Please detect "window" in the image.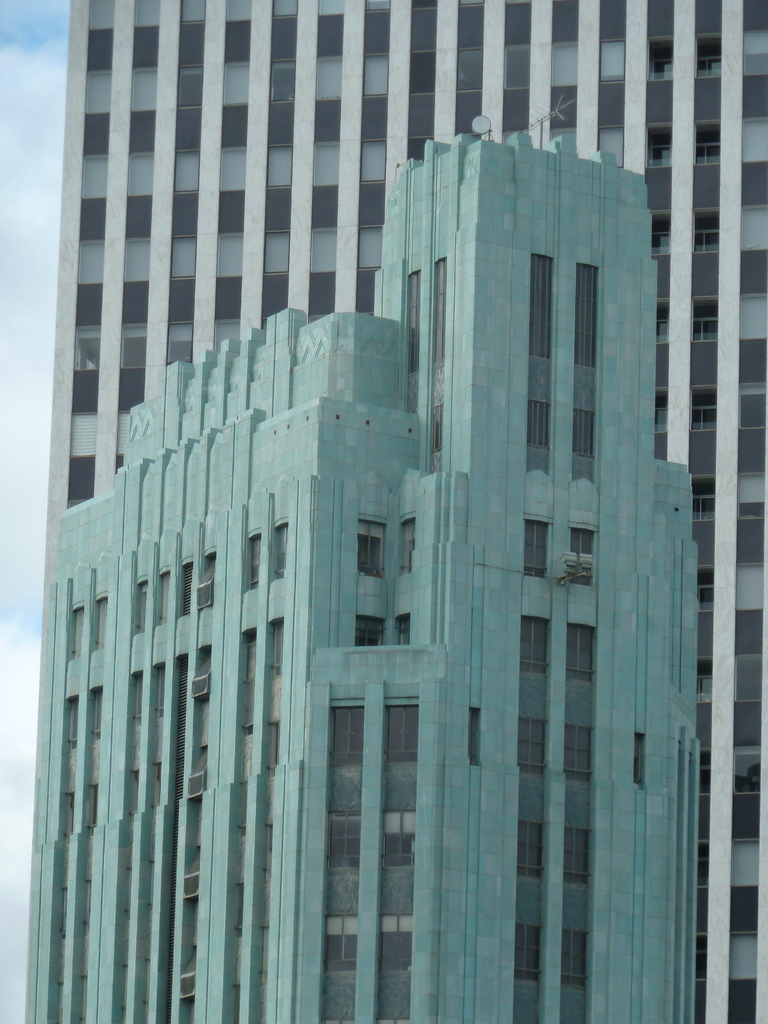
pyautogui.locateOnScreen(690, 200, 719, 255).
